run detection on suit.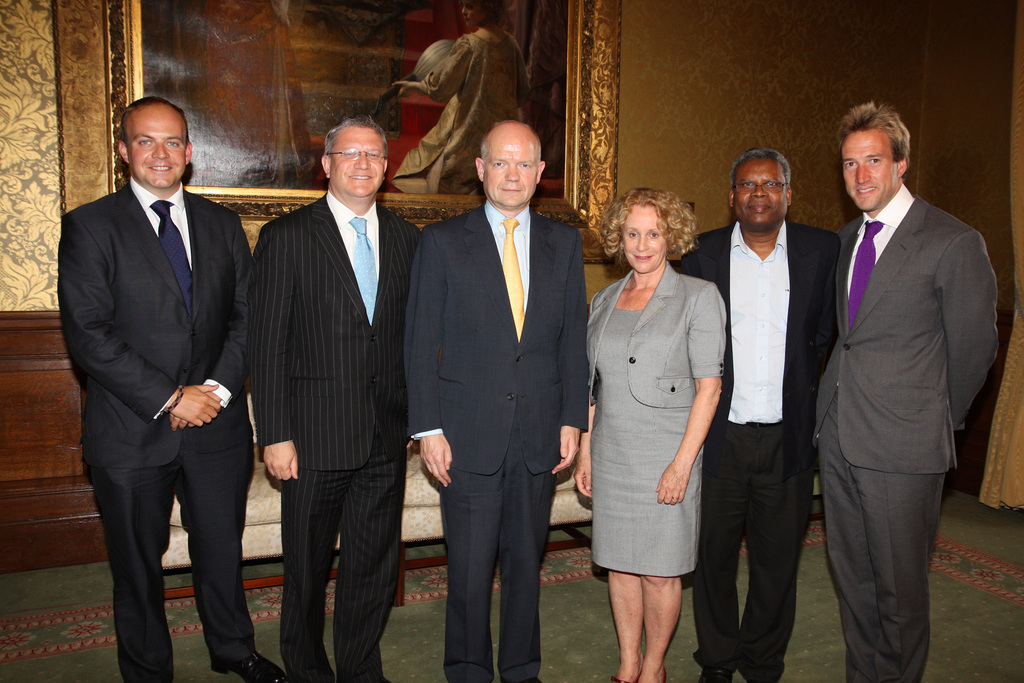
Result: (808,181,1002,679).
